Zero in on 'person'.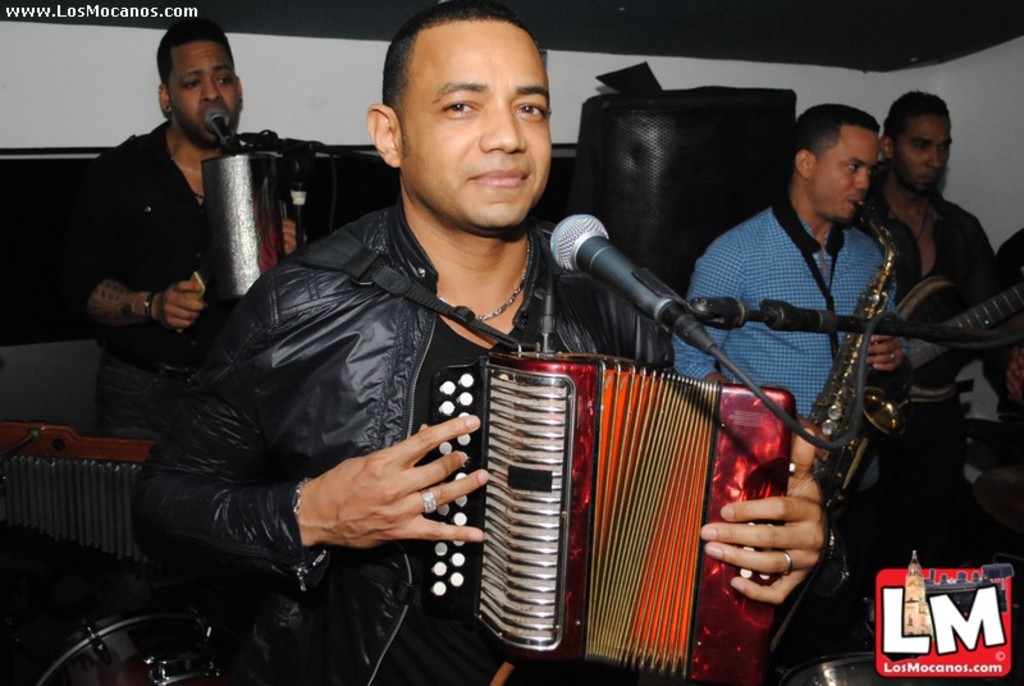
Zeroed in: bbox=(132, 0, 836, 685).
